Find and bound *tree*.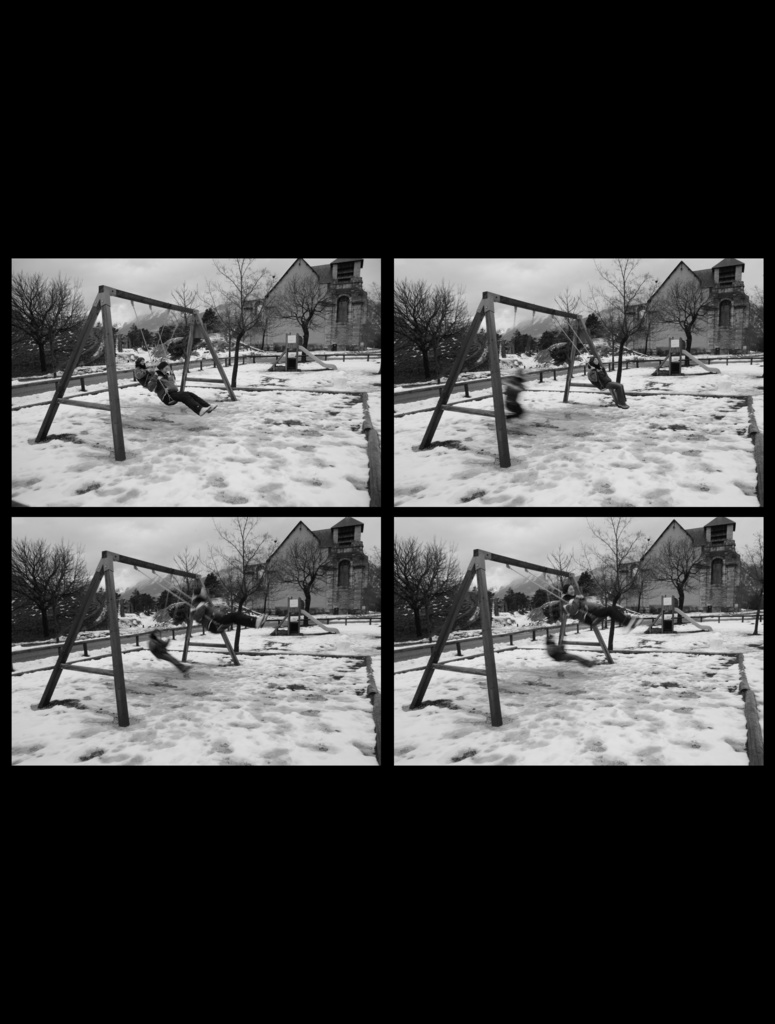
Bound: rect(171, 538, 202, 613).
